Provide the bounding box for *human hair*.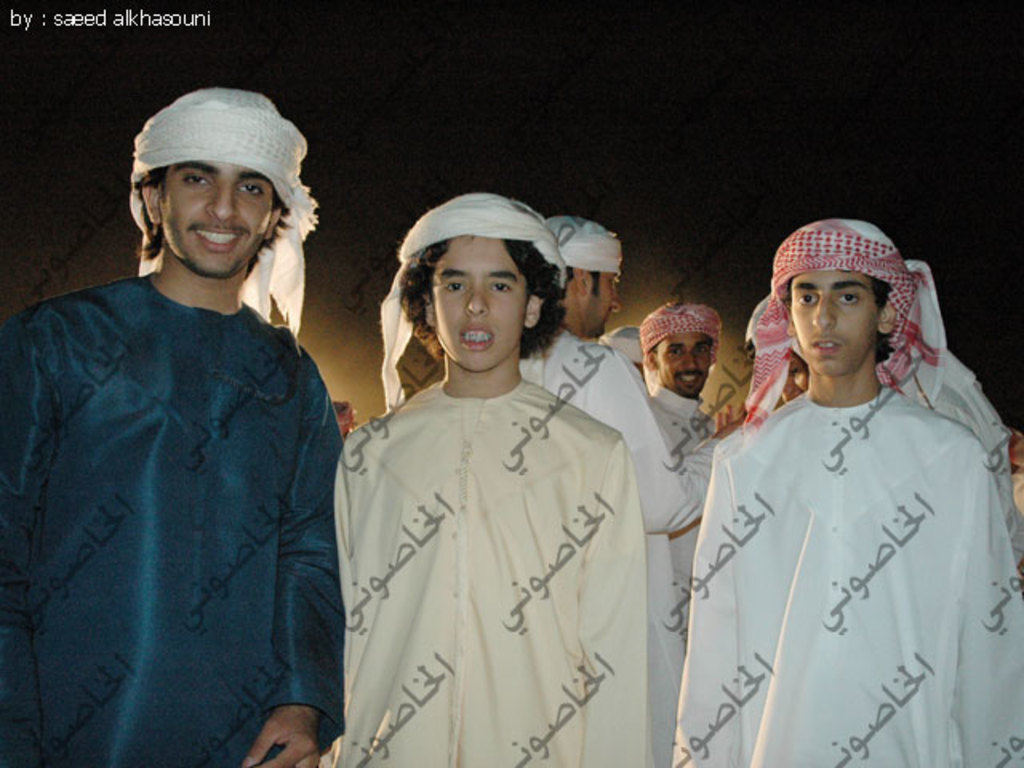
{"x1": 650, "y1": 338, "x2": 715, "y2": 362}.
